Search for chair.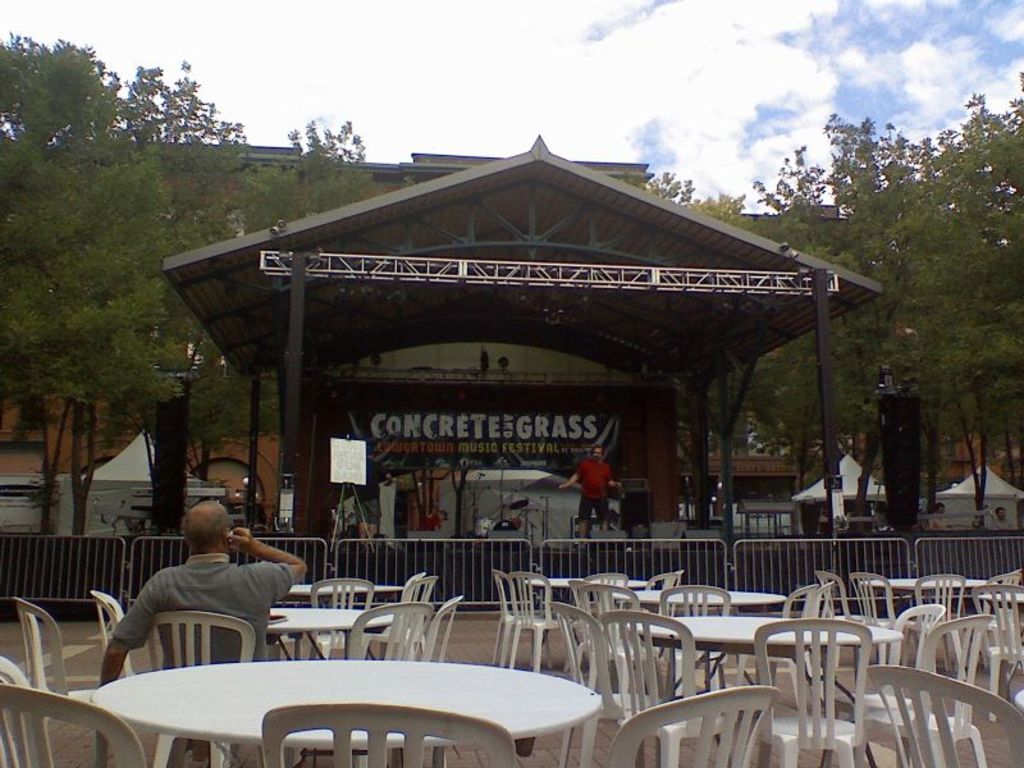
Found at 547,600,640,767.
